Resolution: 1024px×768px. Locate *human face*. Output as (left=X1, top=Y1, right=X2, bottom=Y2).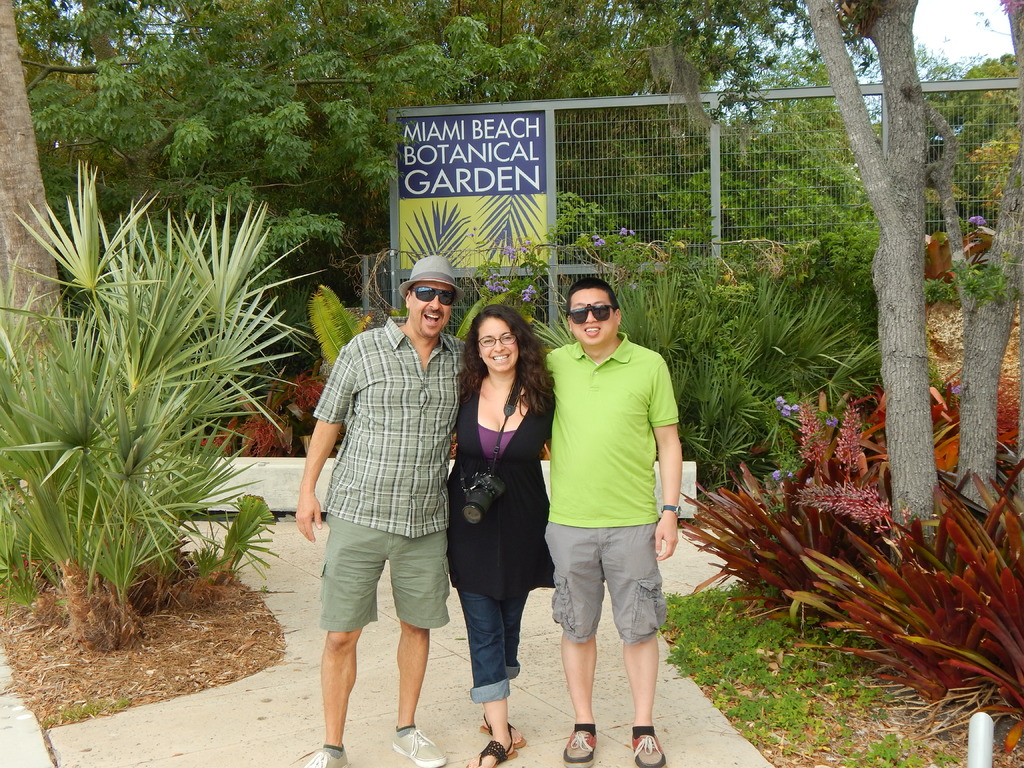
(left=477, top=314, right=522, bottom=367).
